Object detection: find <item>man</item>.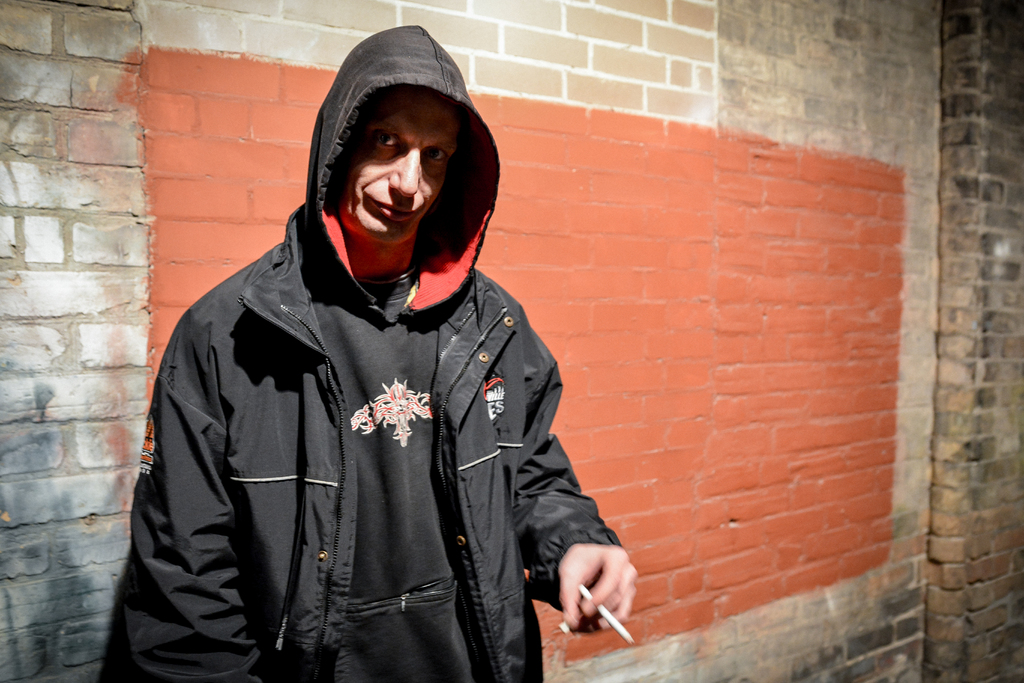
[x1=128, y1=38, x2=634, y2=682].
